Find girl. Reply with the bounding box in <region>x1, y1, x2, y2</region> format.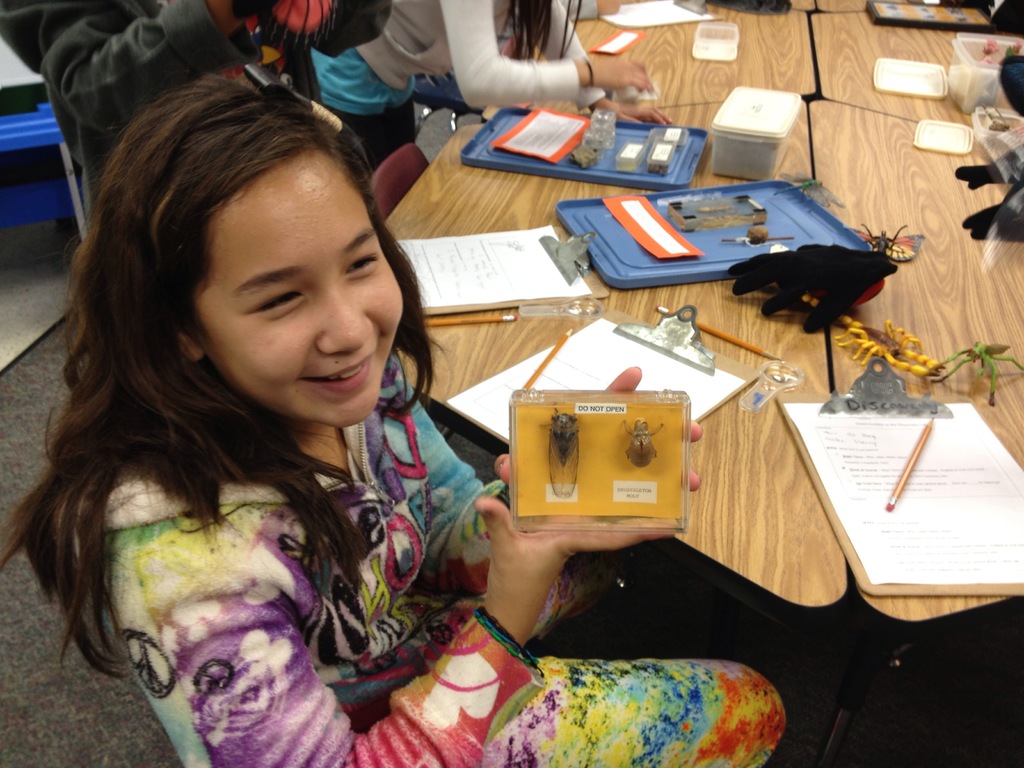
<region>0, 72, 784, 767</region>.
